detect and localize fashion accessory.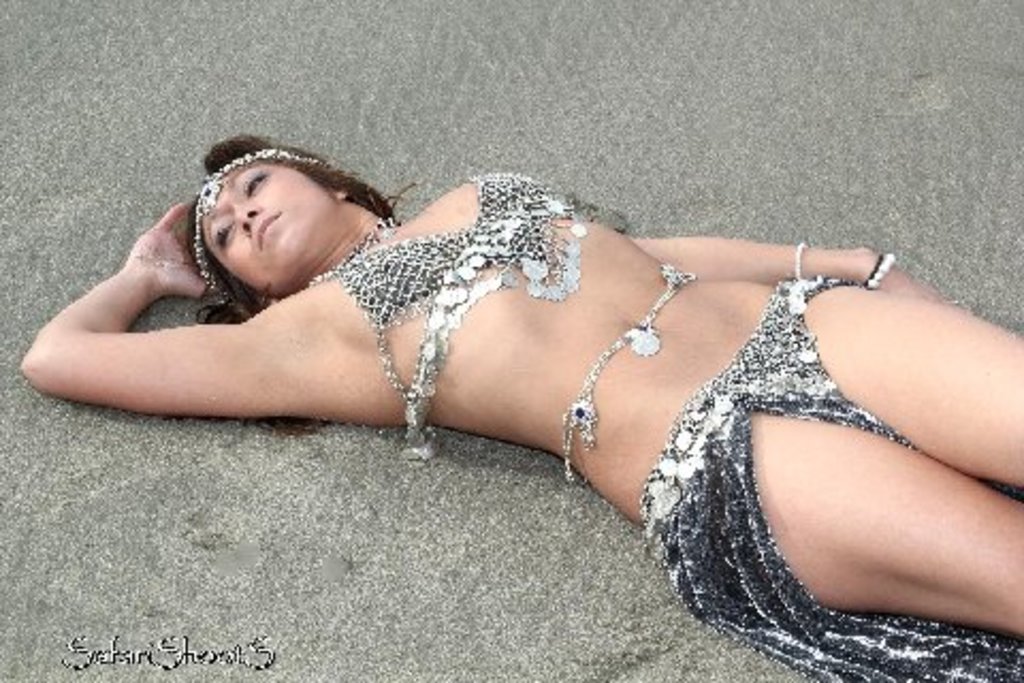
Localized at box=[864, 254, 896, 284].
